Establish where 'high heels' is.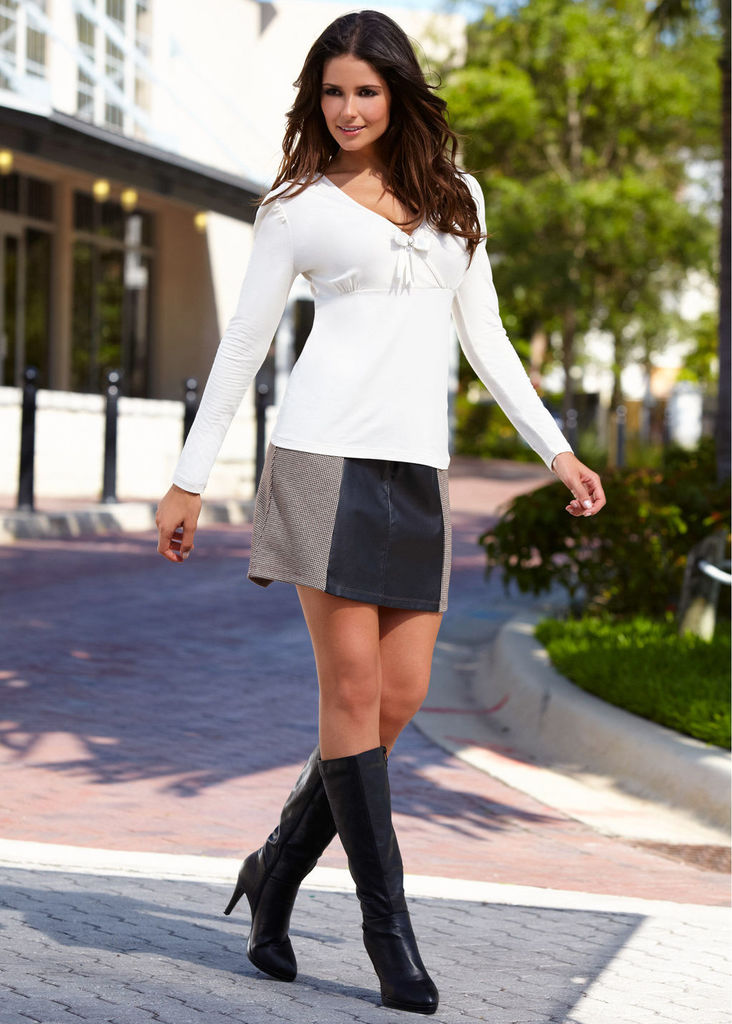
Established at select_region(318, 748, 441, 1017).
